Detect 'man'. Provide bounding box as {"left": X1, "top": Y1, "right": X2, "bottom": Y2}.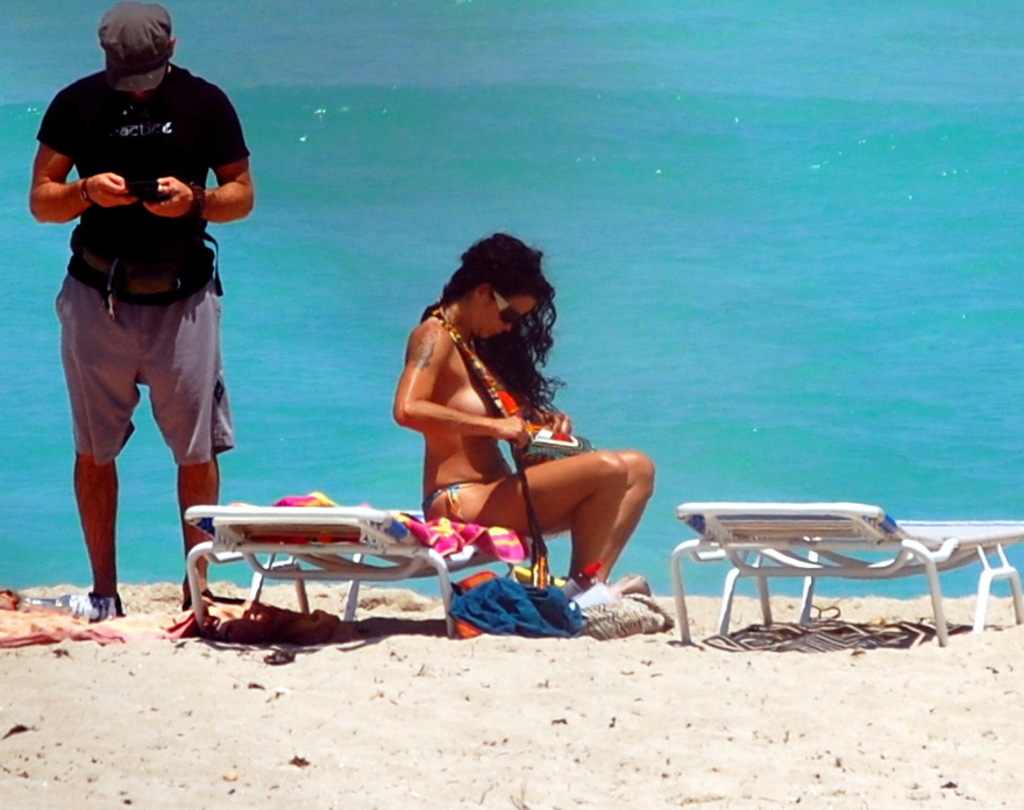
{"left": 34, "top": 17, "right": 250, "bottom": 624}.
